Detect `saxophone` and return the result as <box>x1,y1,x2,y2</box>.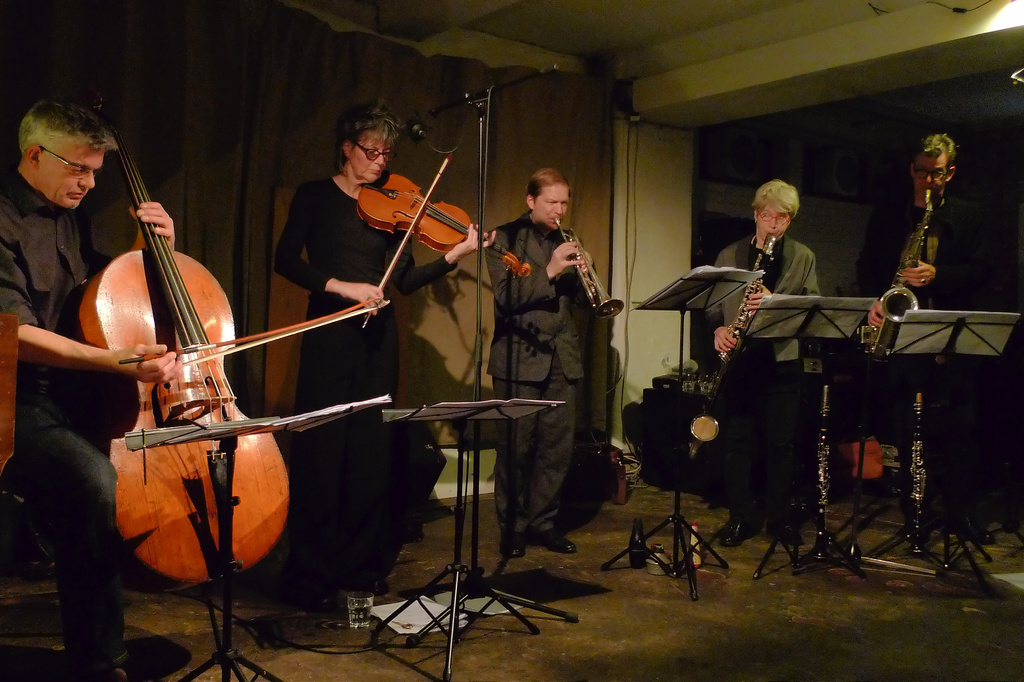
<box>870,184,935,356</box>.
